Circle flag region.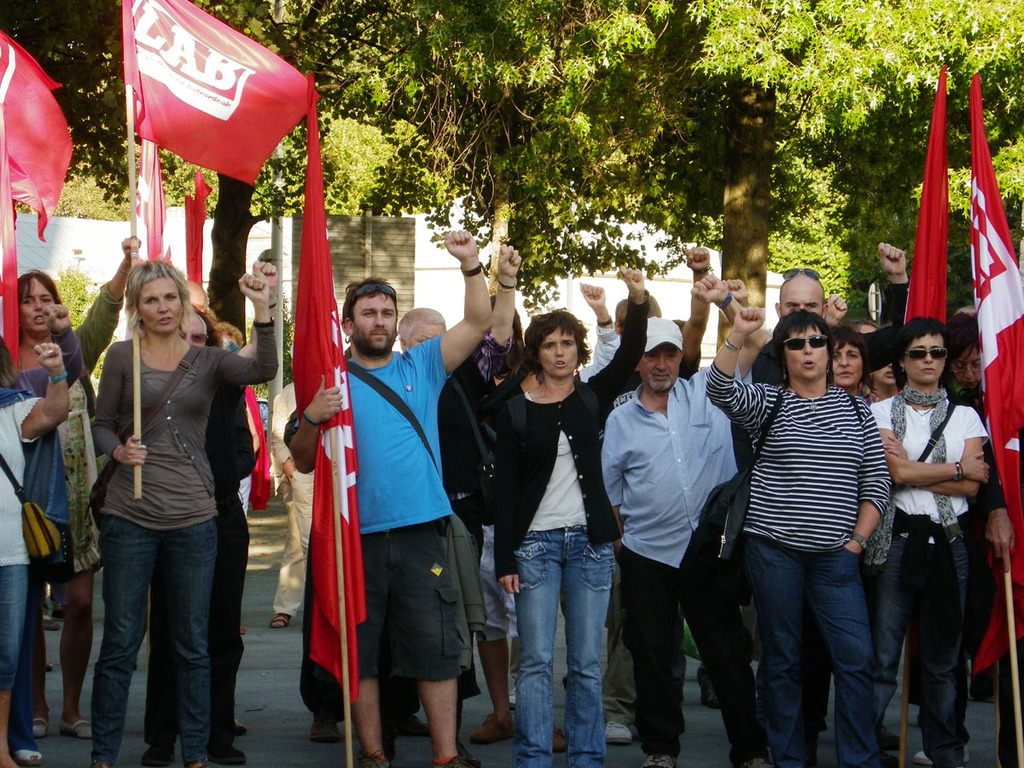
Region: {"x1": 183, "y1": 170, "x2": 210, "y2": 287}.
